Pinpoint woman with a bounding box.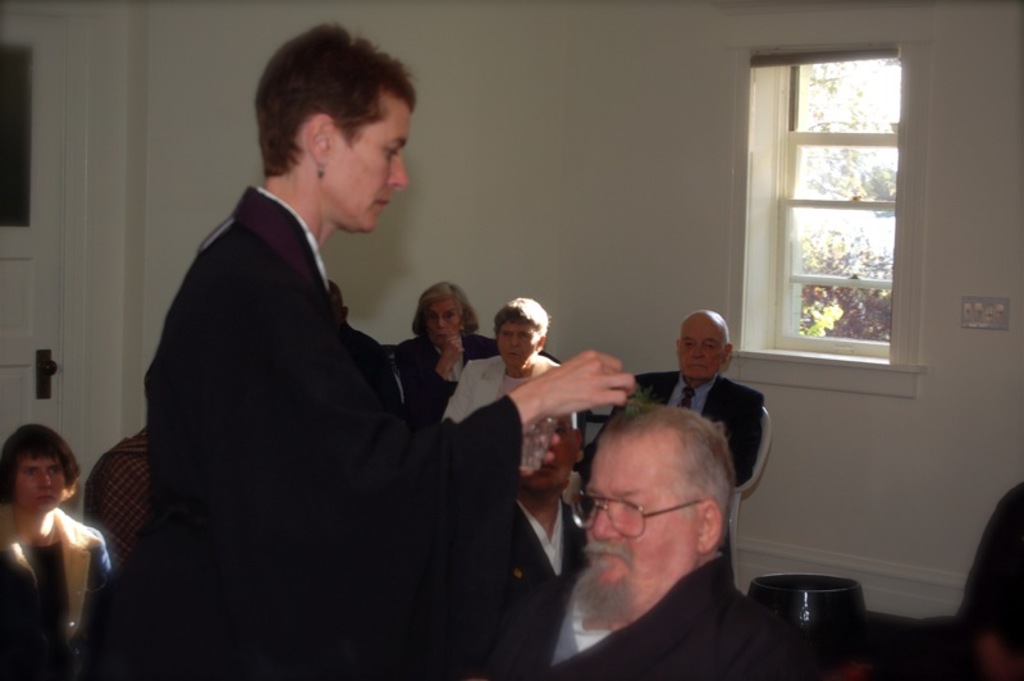
crop(435, 296, 580, 424).
